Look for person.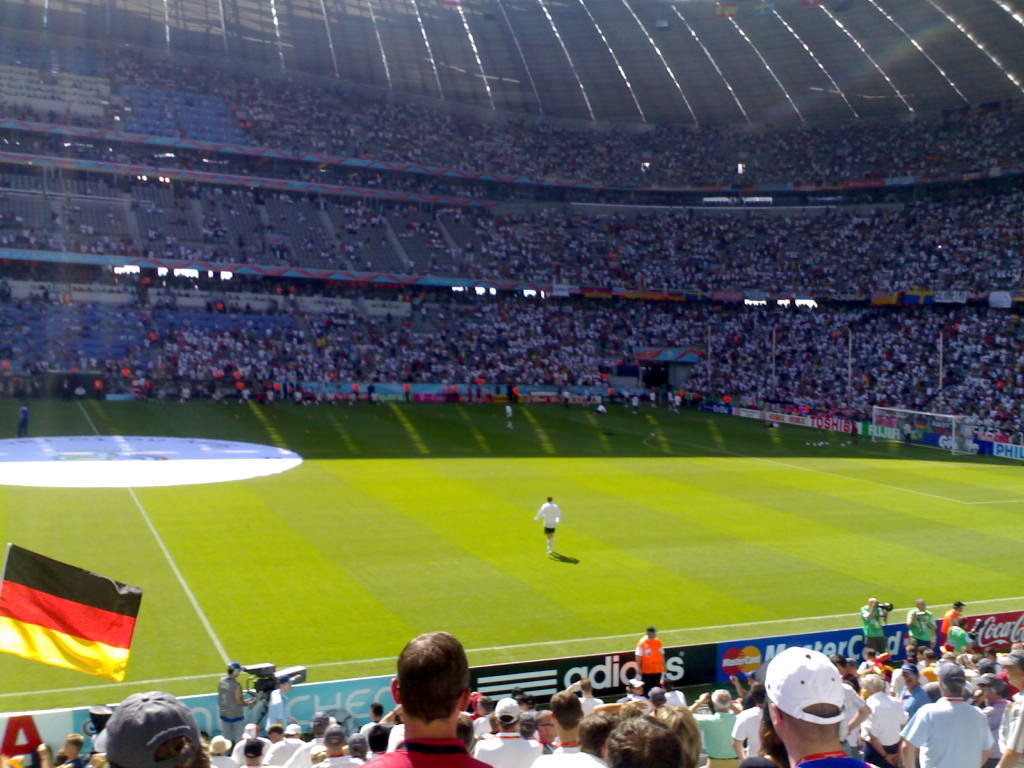
Found: detection(356, 627, 485, 766).
